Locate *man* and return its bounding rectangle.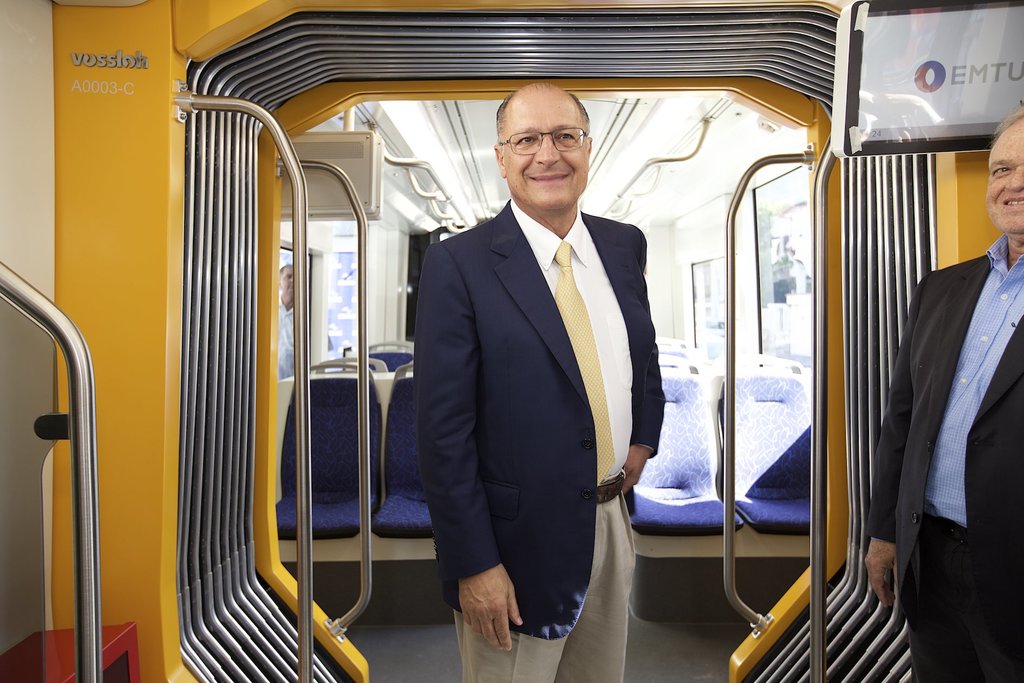
[x1=278, y1=263, x2=307, y2=383].
